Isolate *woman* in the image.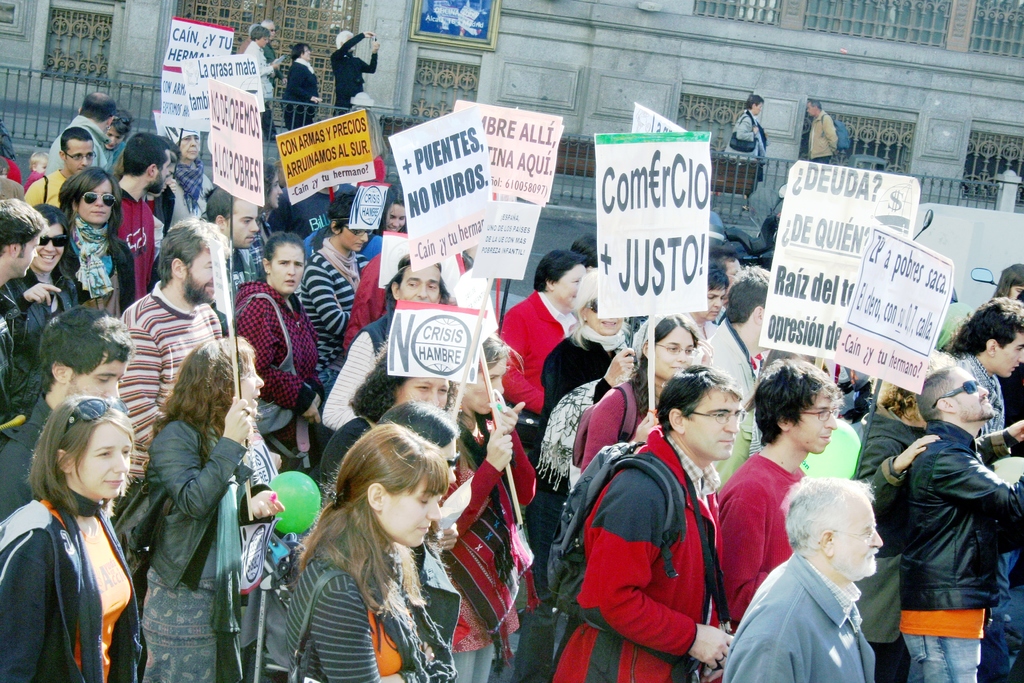
Isolated region: detection(104, 107, 132, 172).
